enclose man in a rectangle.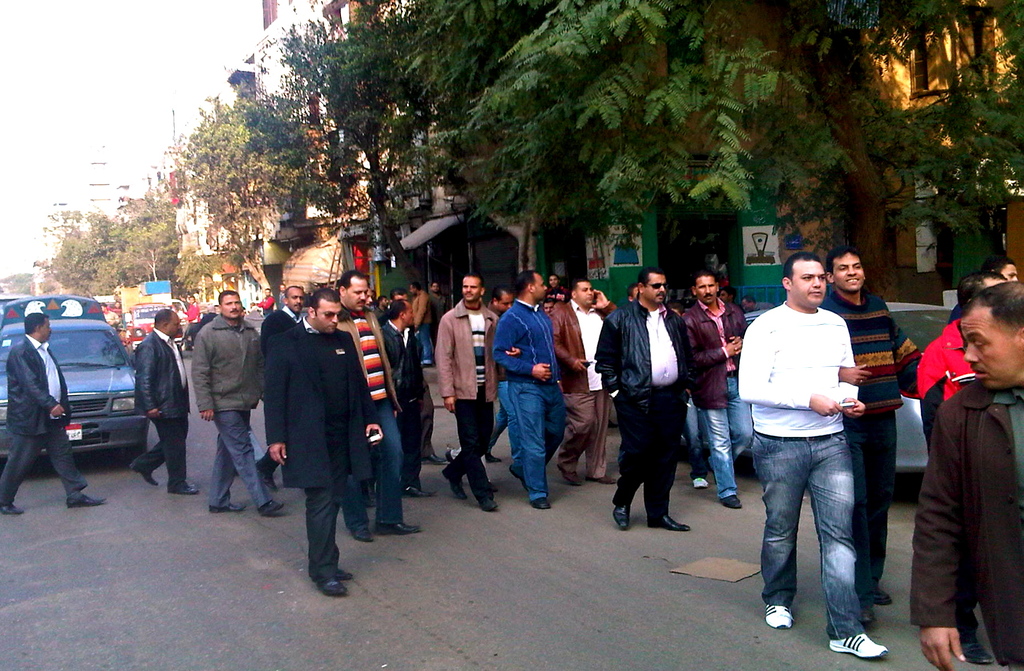
x1=732, y1=249, x2=892, y2=662.
